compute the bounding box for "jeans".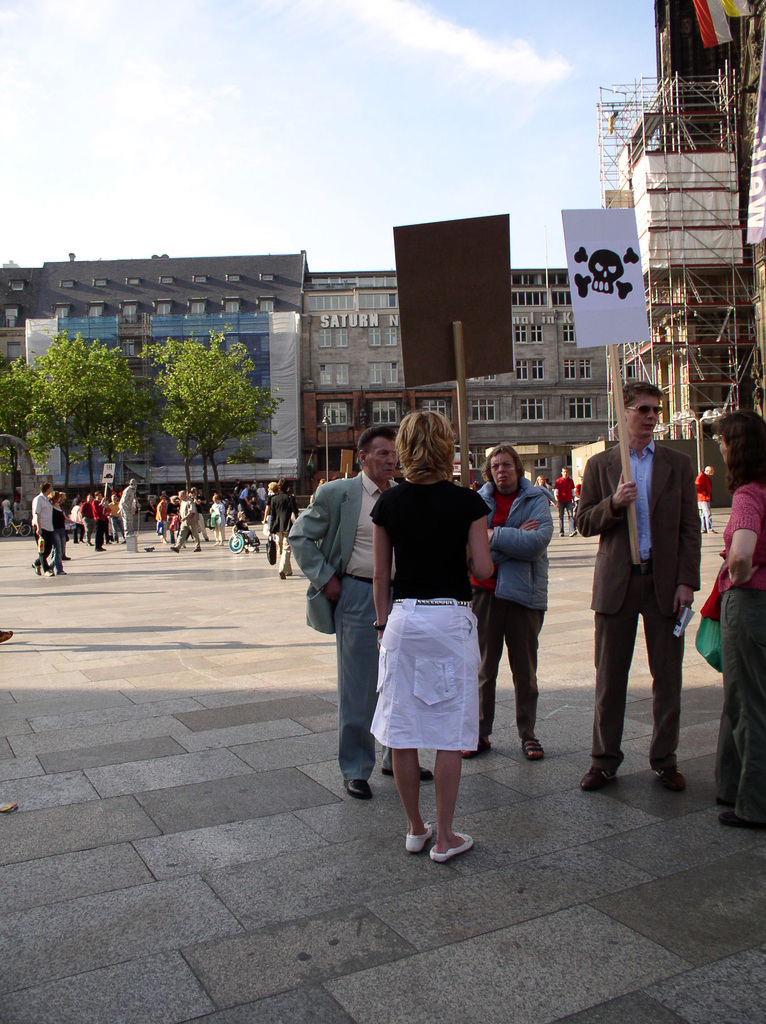
left=48, top=532, right=67, bottom=574.
